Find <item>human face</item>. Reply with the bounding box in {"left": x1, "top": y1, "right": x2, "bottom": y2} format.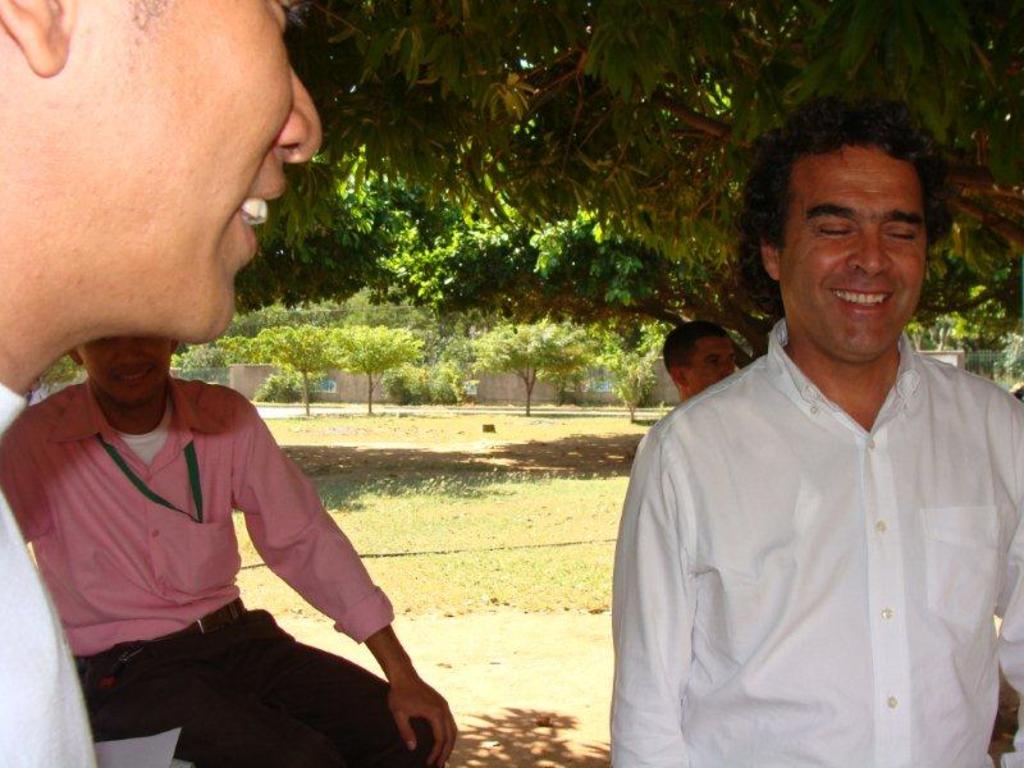
{"left": 680, "top": 328, "right": 737, "bottom": 394}.
